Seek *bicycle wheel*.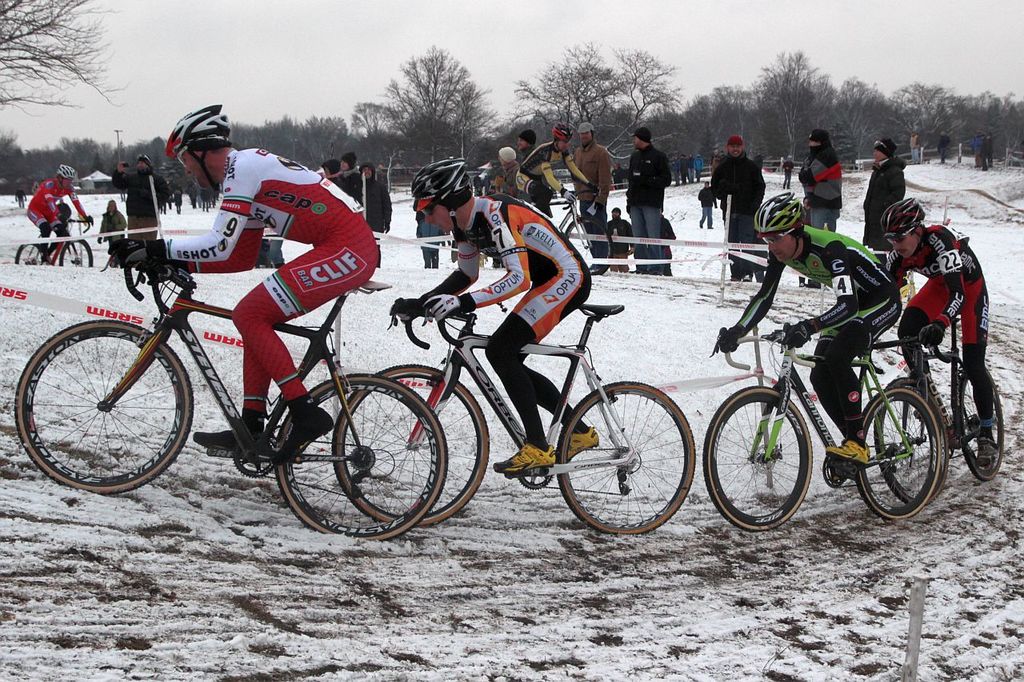
[x1=562, y1=218, x2=615, y2=277].
